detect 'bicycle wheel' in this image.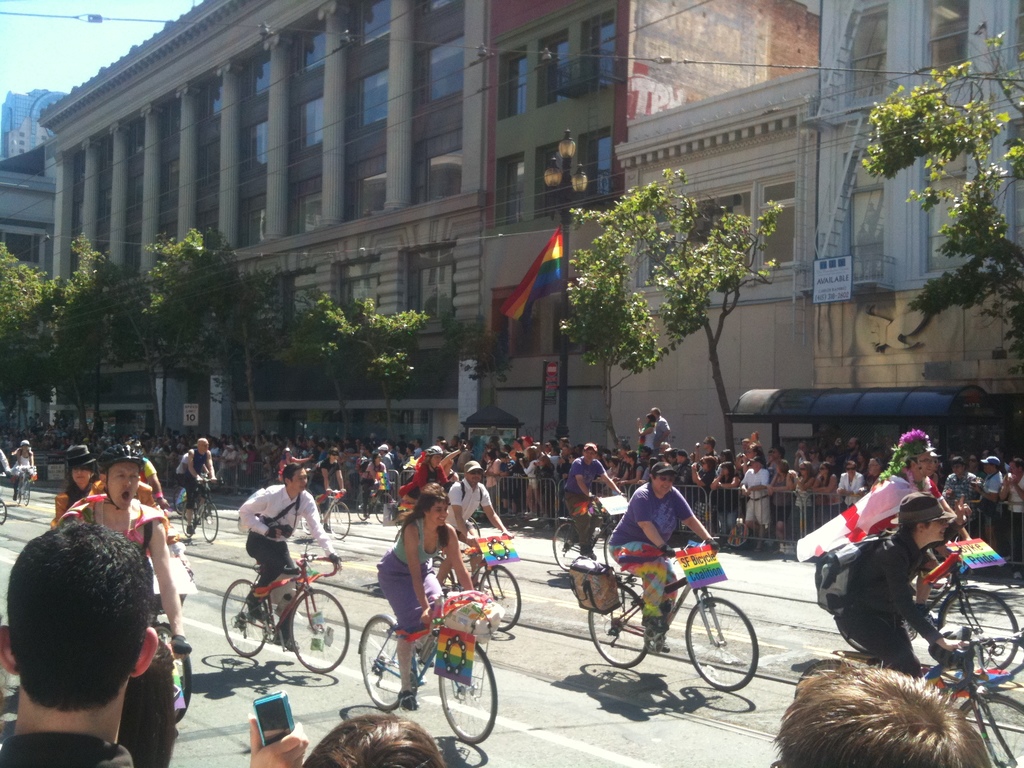
Detection: 172, 487, 186, 516.
